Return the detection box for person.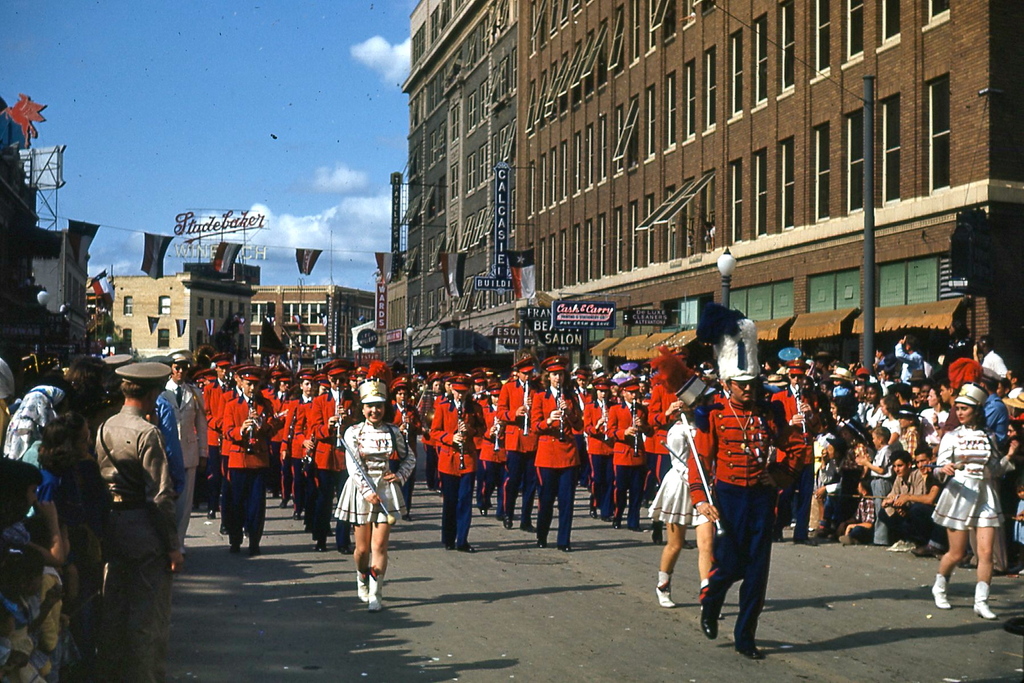
rect(0, 470, 59, 682).
